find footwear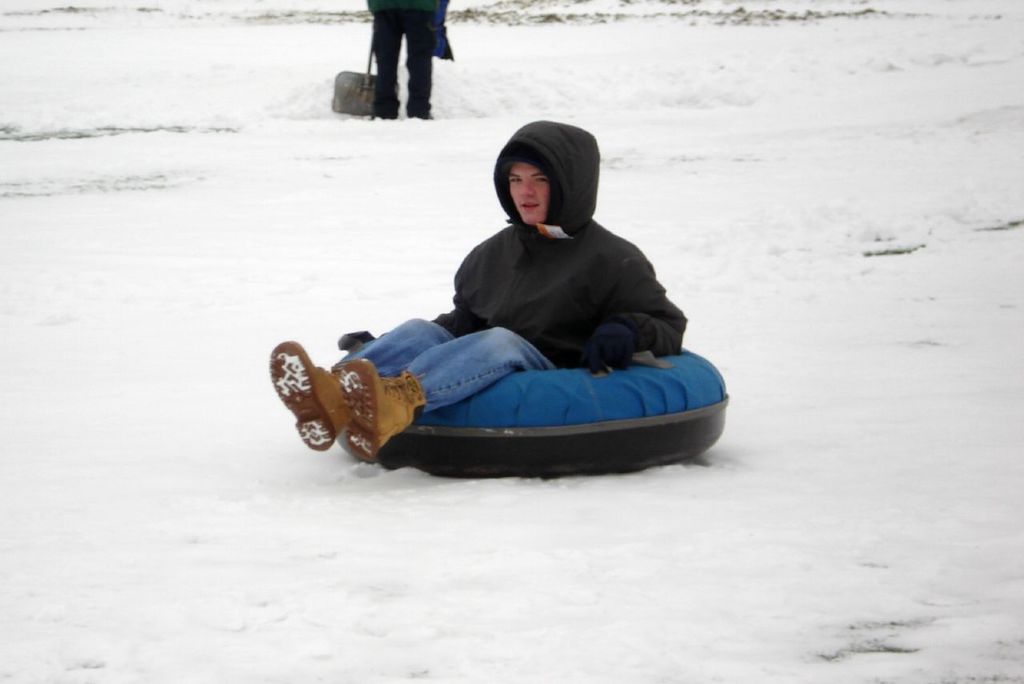
select_region(263, 337, 347, 453)
